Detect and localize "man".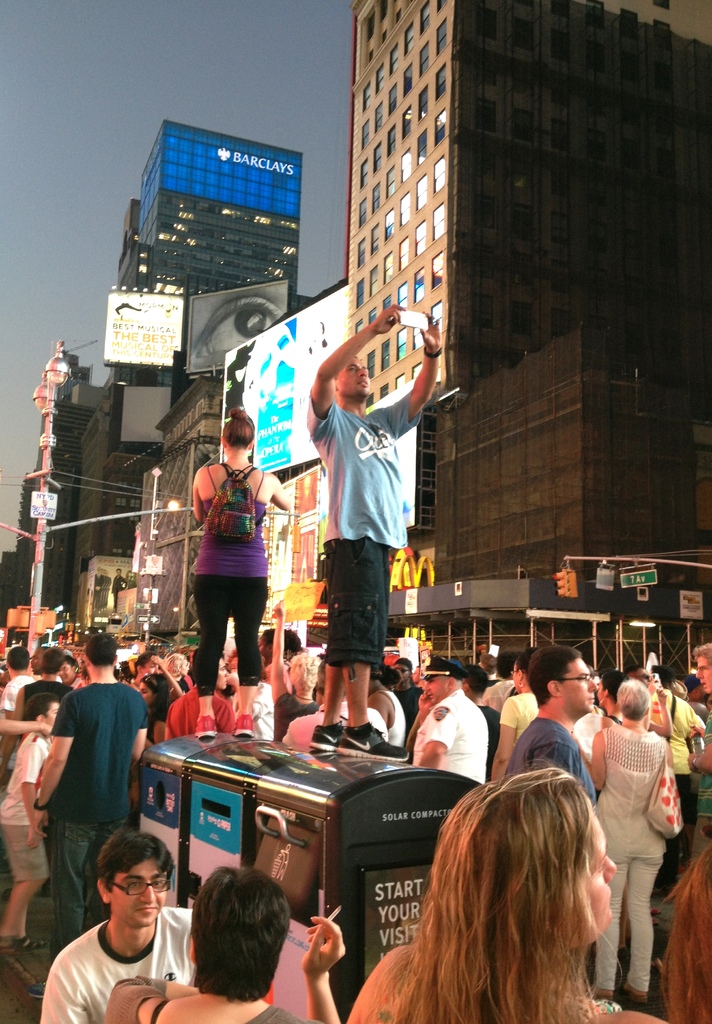
Localized at crop(302, 302, 447, 760).
